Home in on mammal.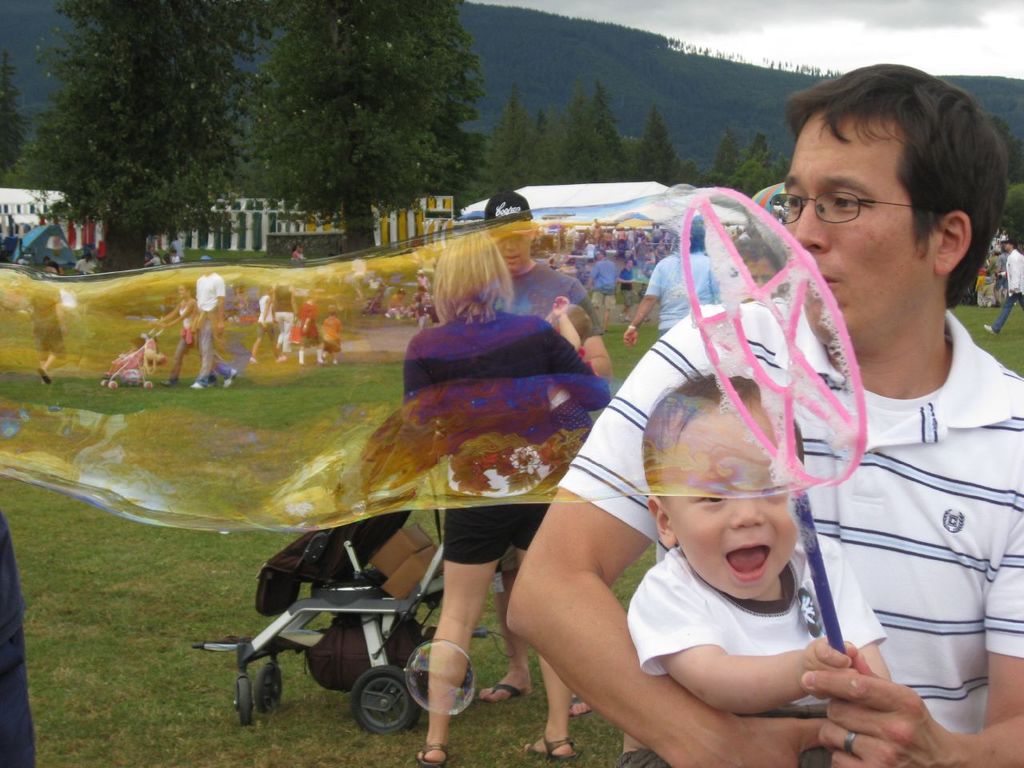
Homed in at detection(402, 233, 621, 766).
